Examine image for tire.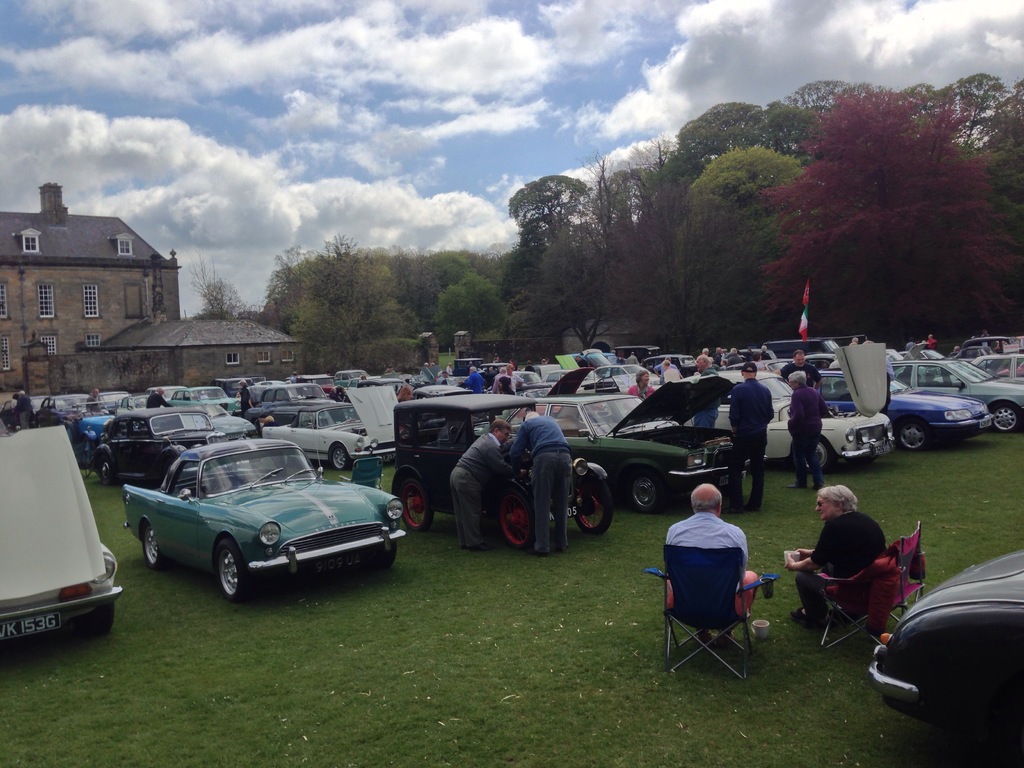
Examination result: box(399, 479, 434, 531).
